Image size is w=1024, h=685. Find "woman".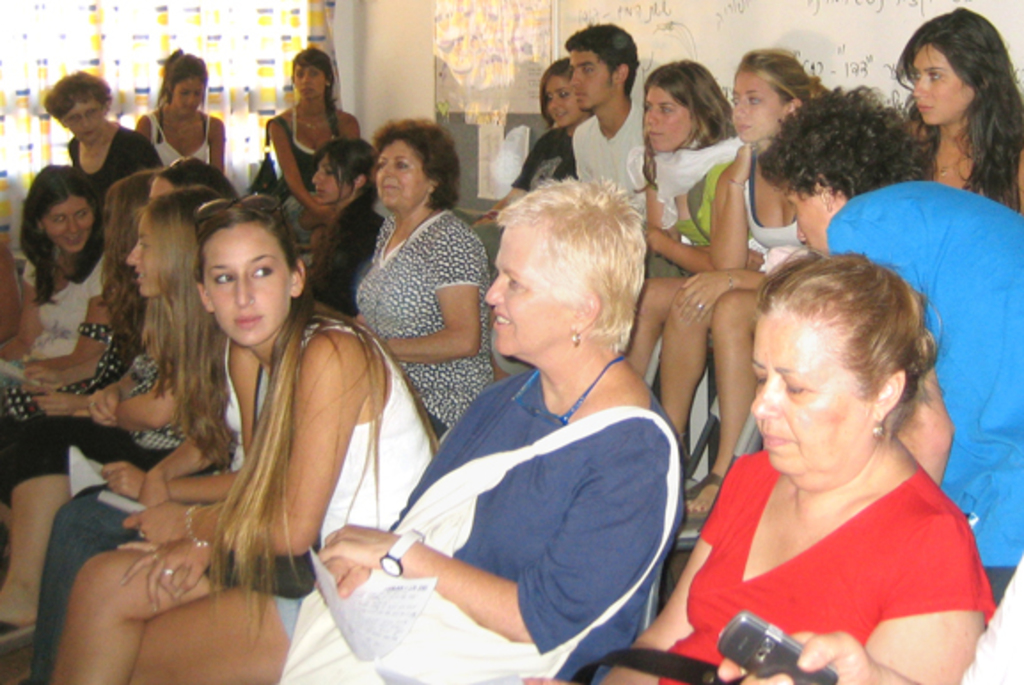
(left=880, top=4, right=1022, bottom=224).
